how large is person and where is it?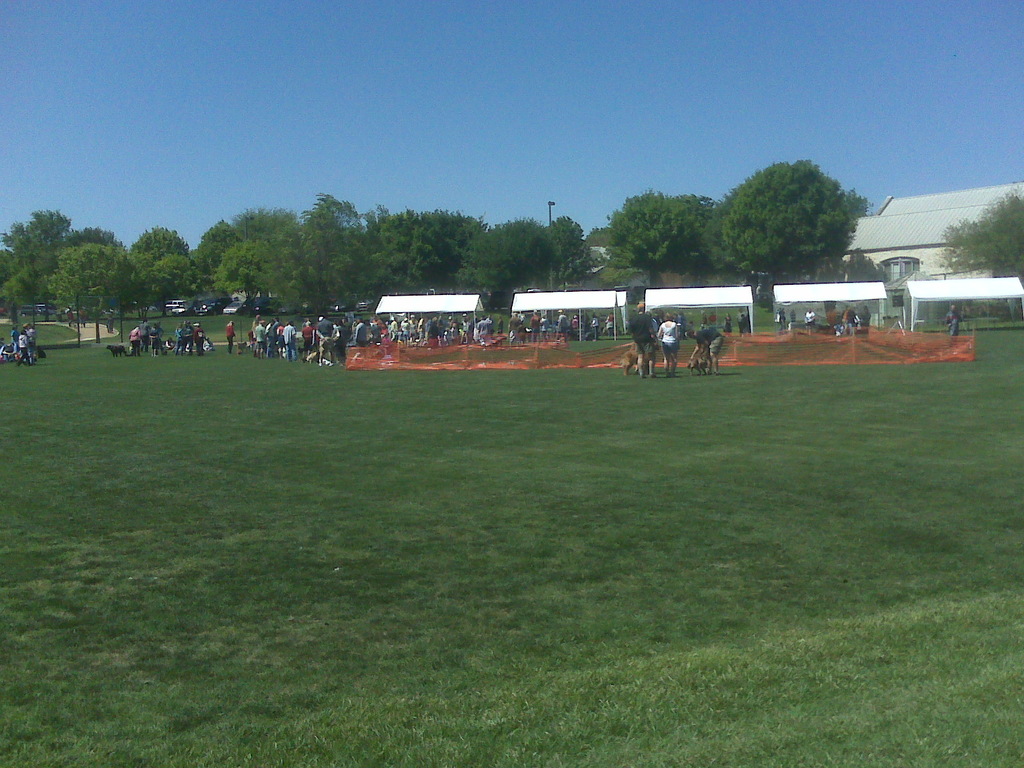
Bounding box: locate(356, 321, 369, 346).
